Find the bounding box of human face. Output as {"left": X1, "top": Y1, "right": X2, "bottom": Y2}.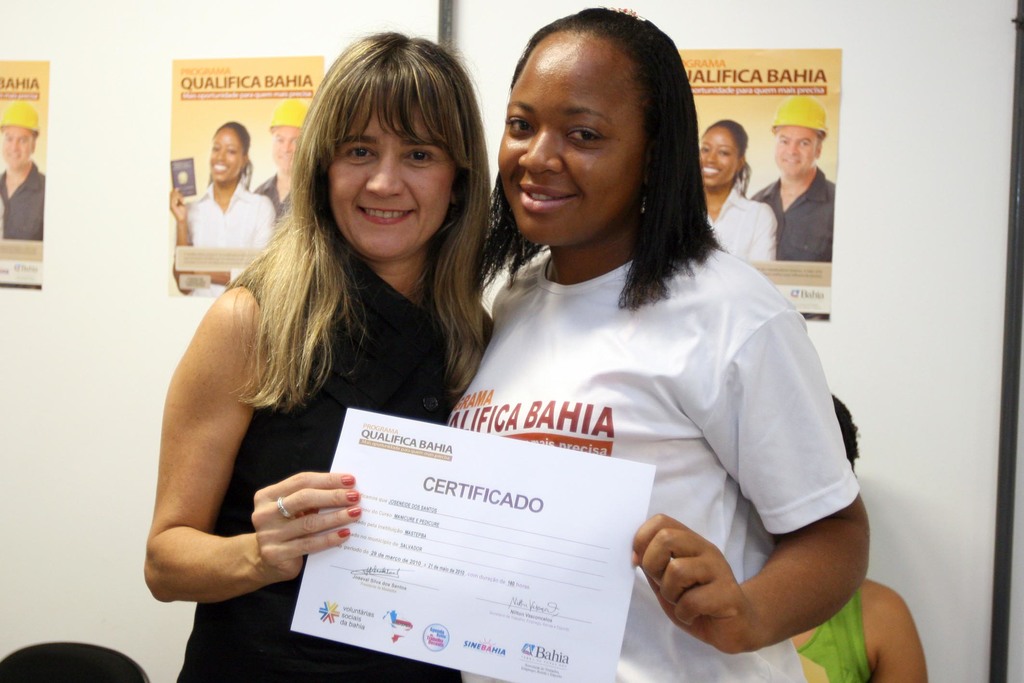
{"left": 332, "top": 104, "right": 452, "bottom": 265}.
